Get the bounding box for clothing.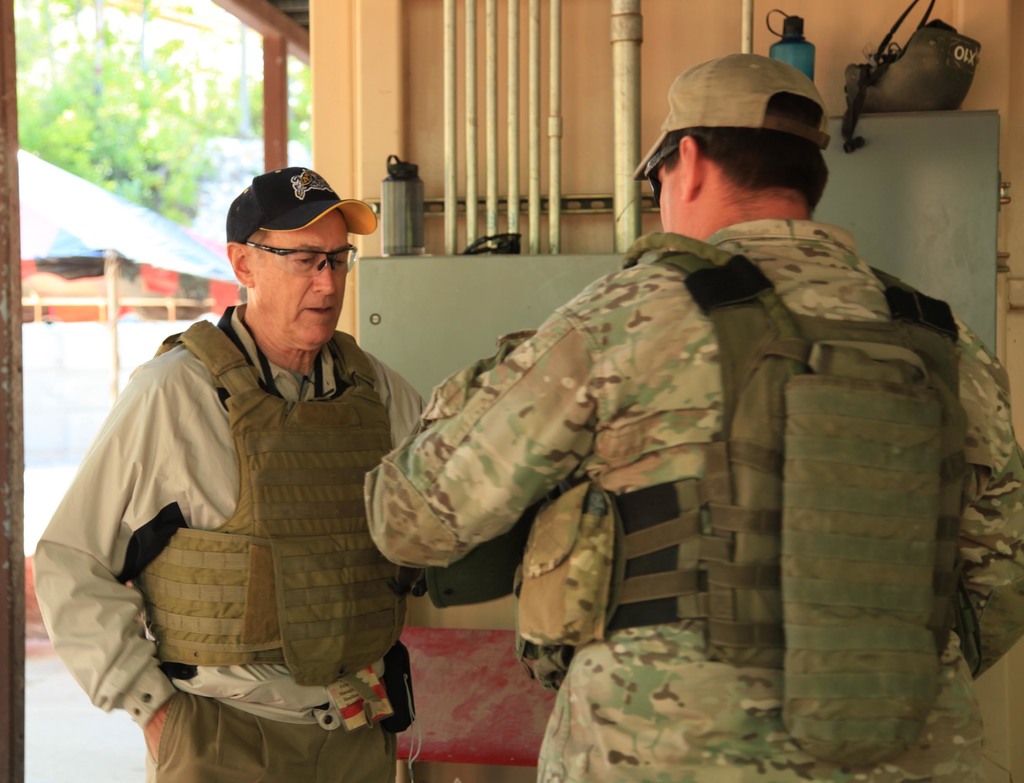
38 249 433 756.
